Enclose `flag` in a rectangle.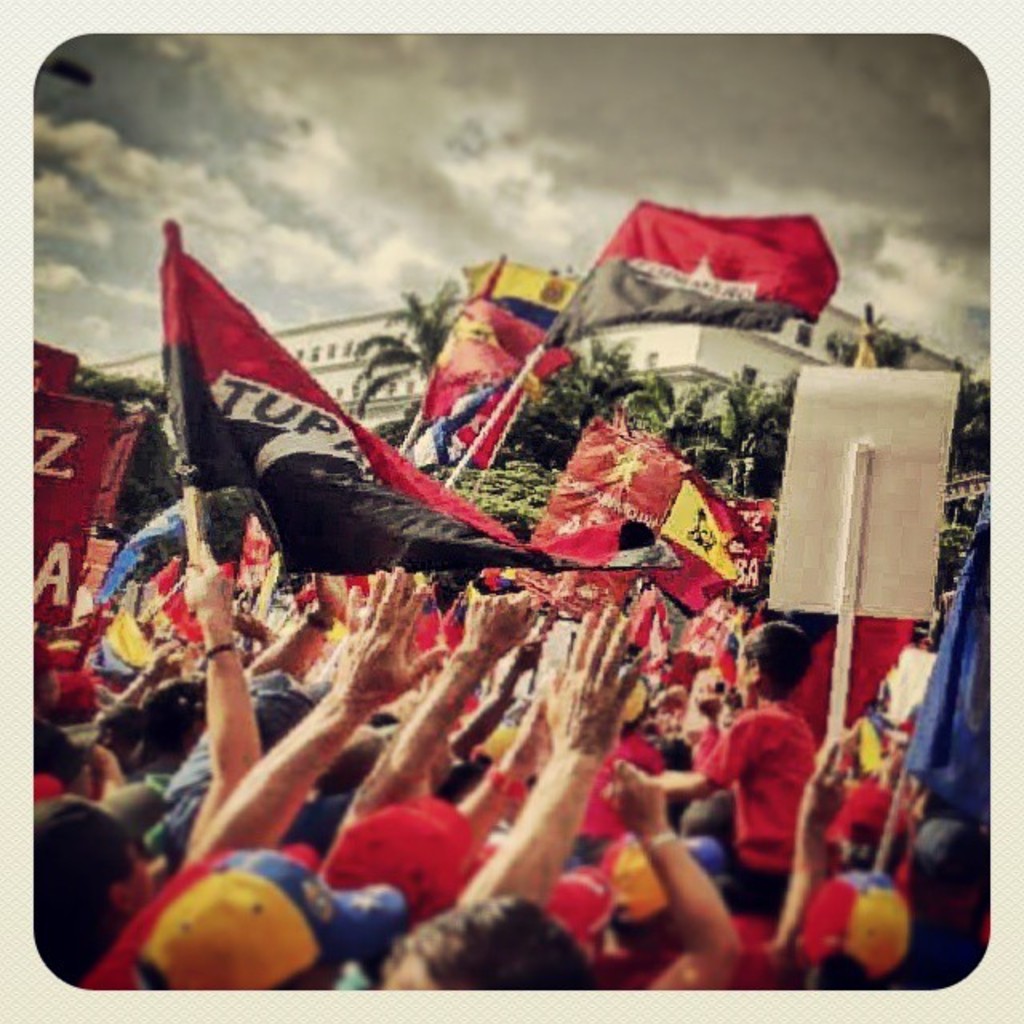
<region>458, 256, 579, 325</region>.
